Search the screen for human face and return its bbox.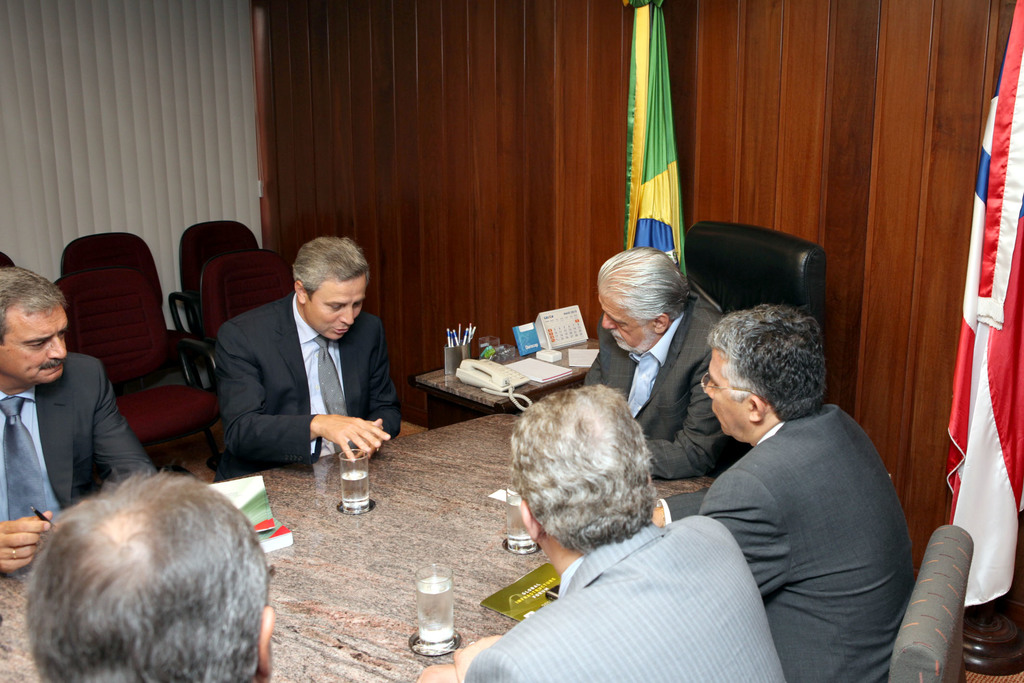
Found: <region>2, 304, 70, 381</region>.
